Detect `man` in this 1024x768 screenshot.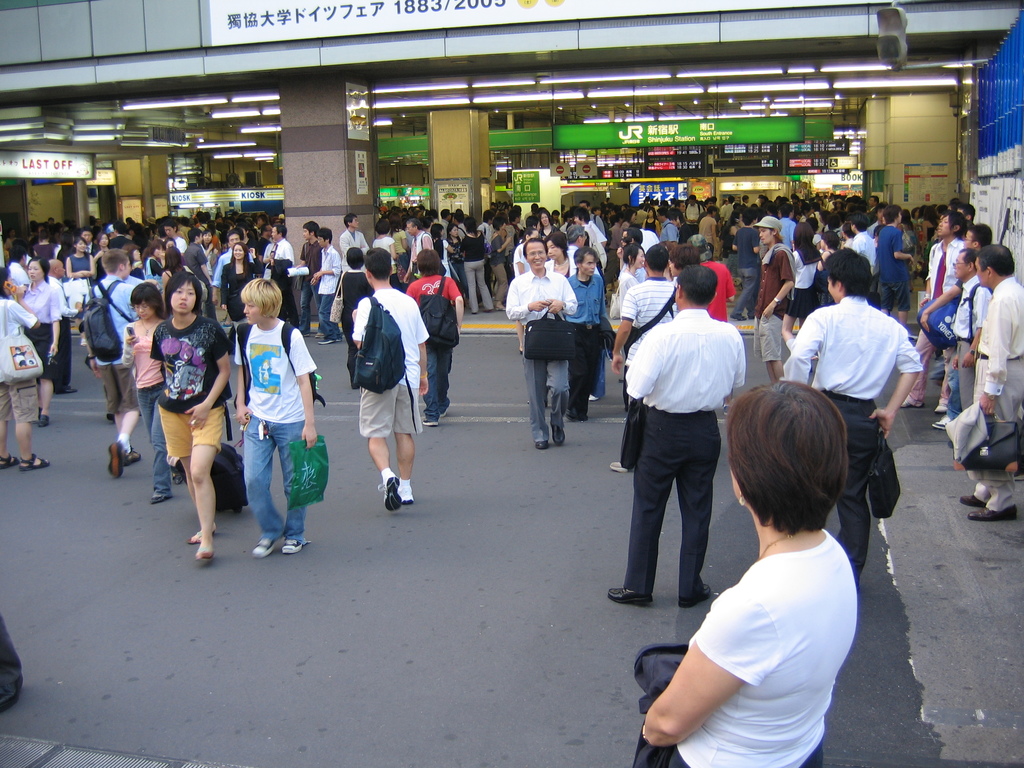
Detection: left=954, top=243, right=1023, bottom=522.
